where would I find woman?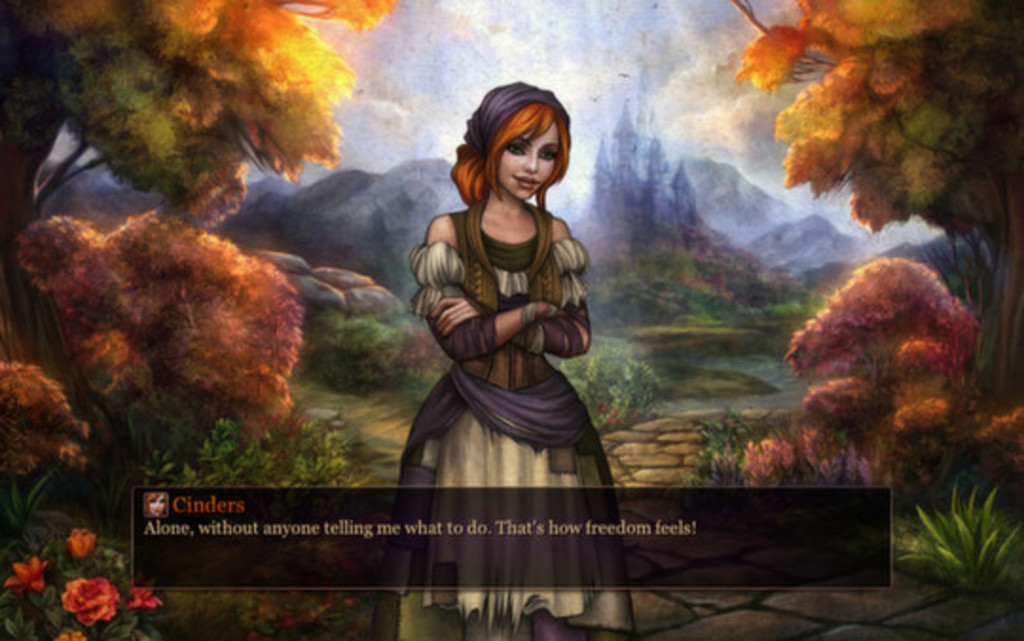
At pyautogui.locateOnScreen(341, 121, 645, 559).
